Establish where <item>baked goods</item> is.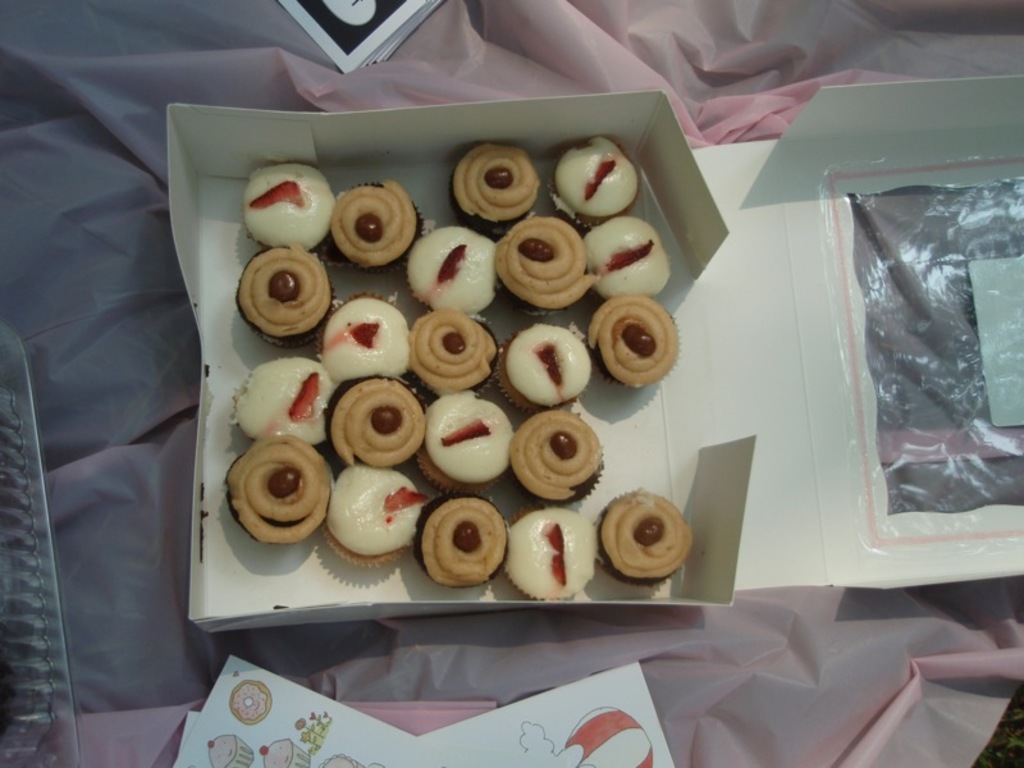
Established at (left=321, top=293, right=412, bottom=380).
